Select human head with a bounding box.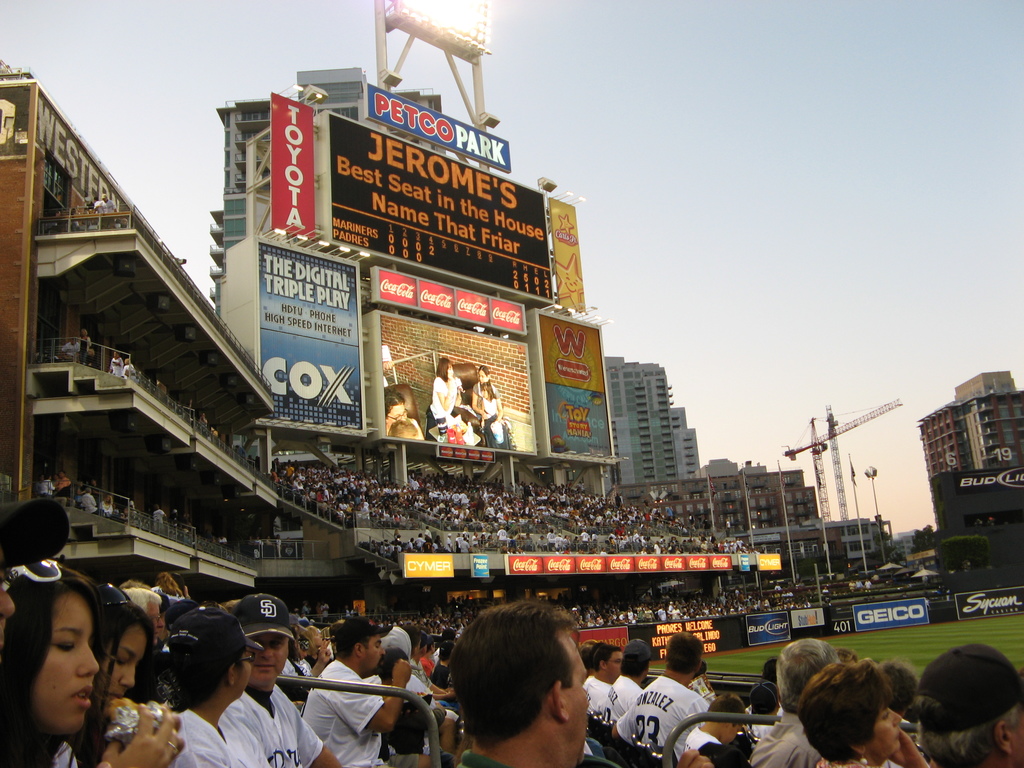
<region>913, 641, 1023, 767</region>.
